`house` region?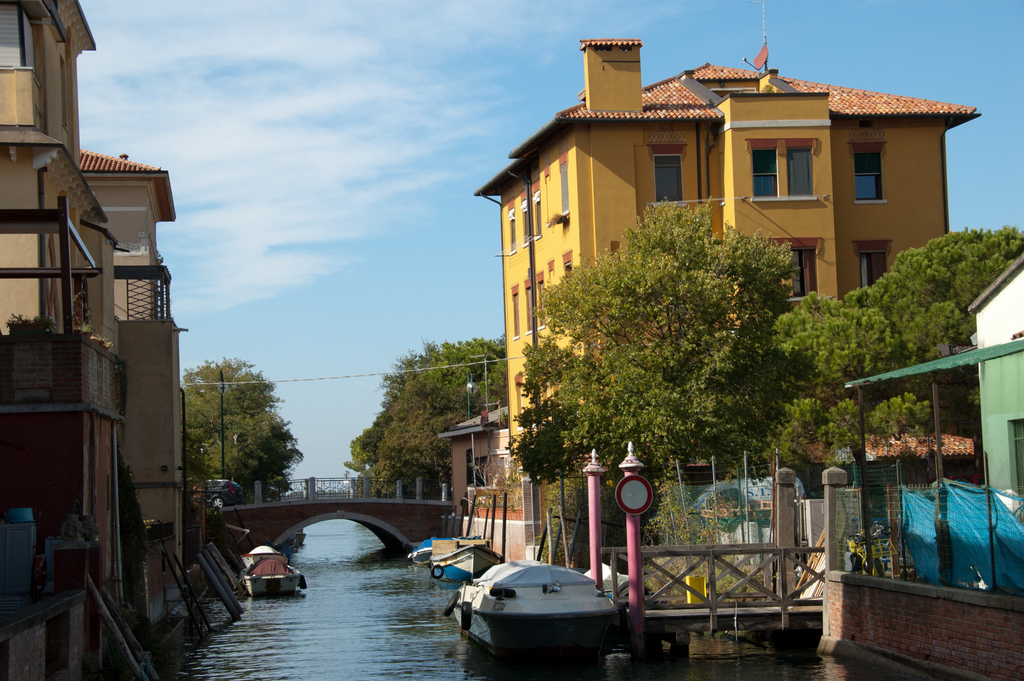
crop(474, 37, 979, 496)
